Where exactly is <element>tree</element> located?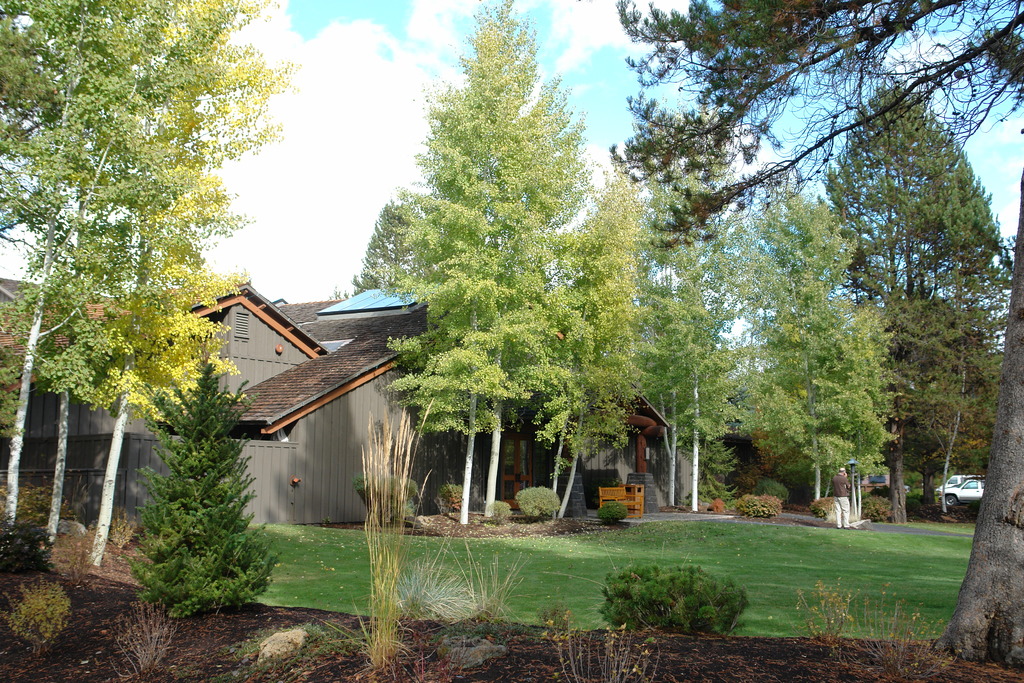
Its bounding box is bbox(610, 0, 1023, 673).
